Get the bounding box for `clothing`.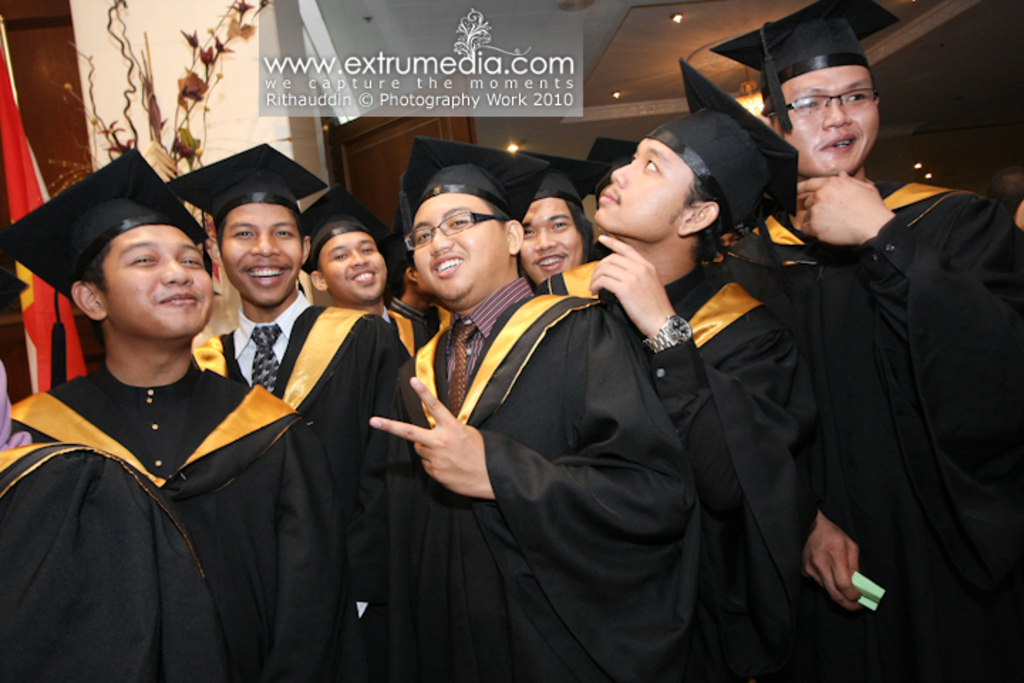
bbox(548, 273, 826, 682).
